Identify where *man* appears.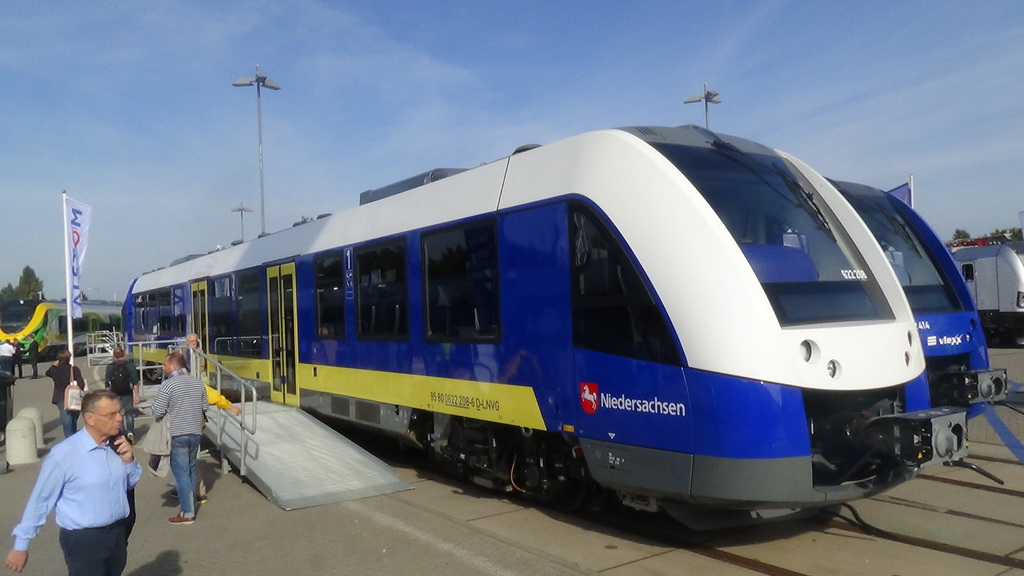
Appears at [x1=25, y1=384, x2=138, y2=569].
